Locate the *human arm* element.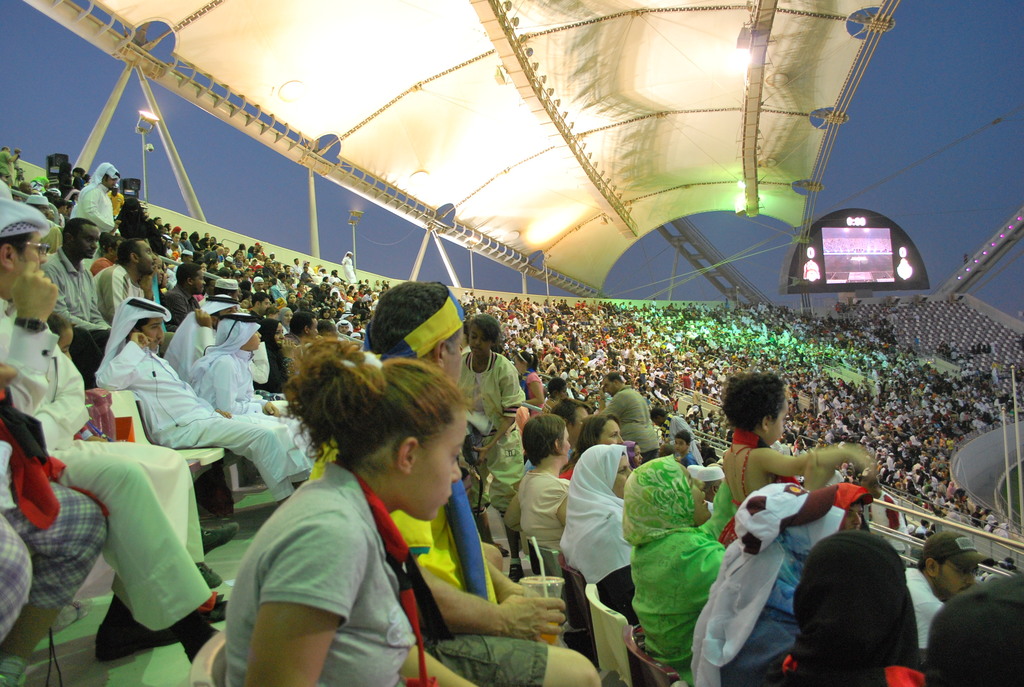
Element bbox: x1=754 y1=438 x2=883 y2=487.
